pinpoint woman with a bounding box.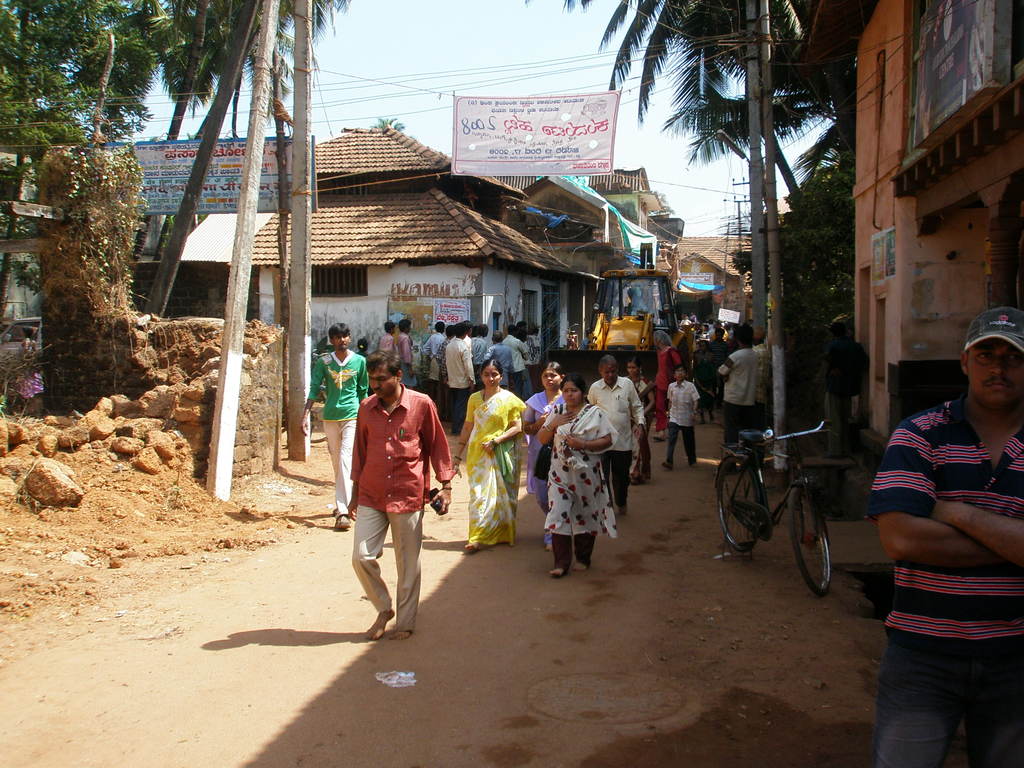
rect(649, 314, 694, 430).
